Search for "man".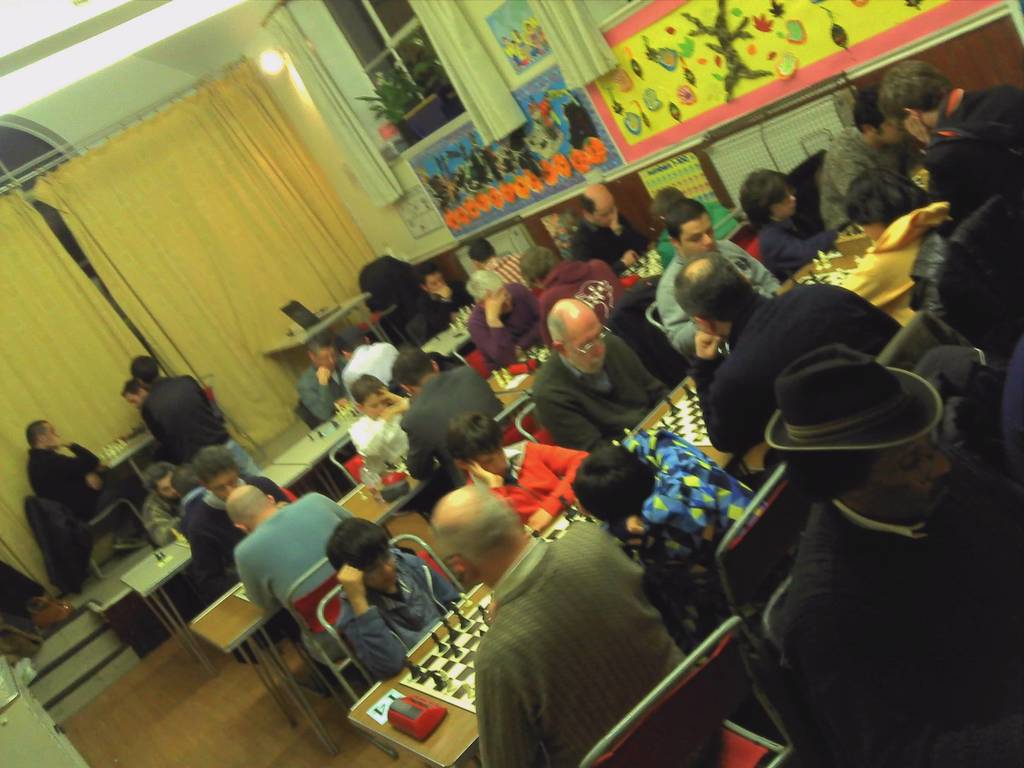
Found at x1=22, y1=420, x2=147, y2=554.
